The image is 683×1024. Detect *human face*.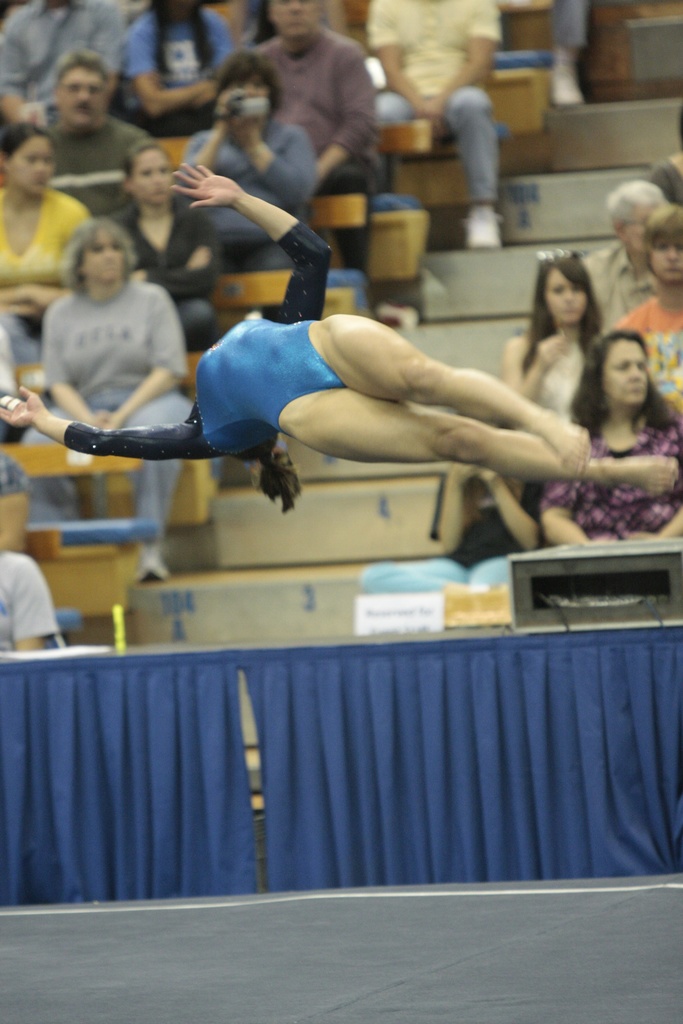
Detection: pyautogui.locateOnScreen(10, 136, 56, 193).
